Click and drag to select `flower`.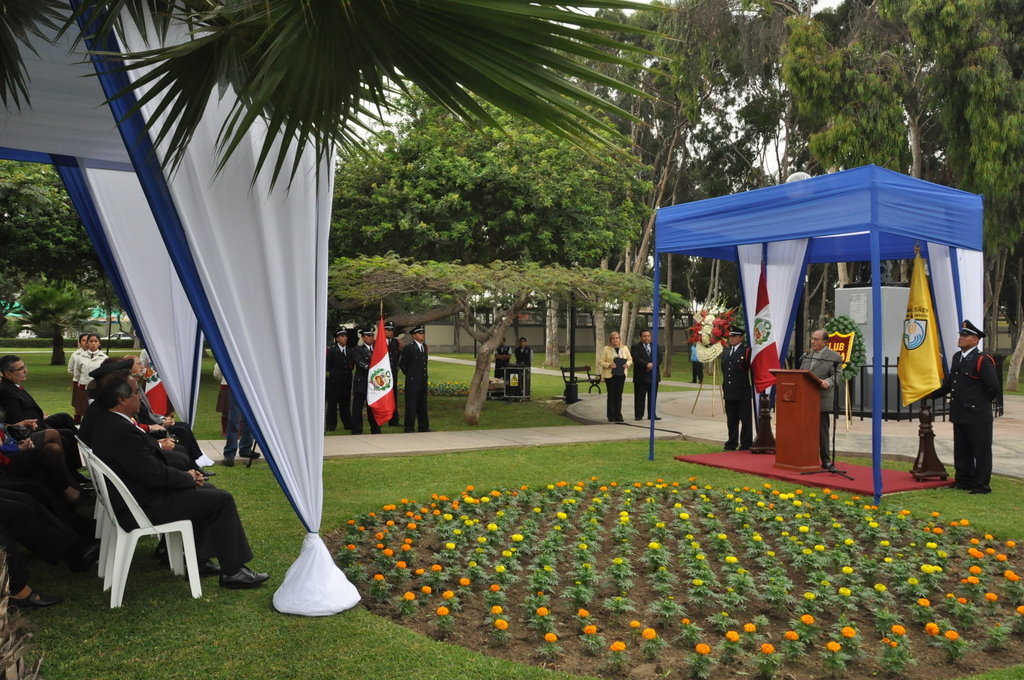
Selection: select_region(913, 595, 932, 608).
